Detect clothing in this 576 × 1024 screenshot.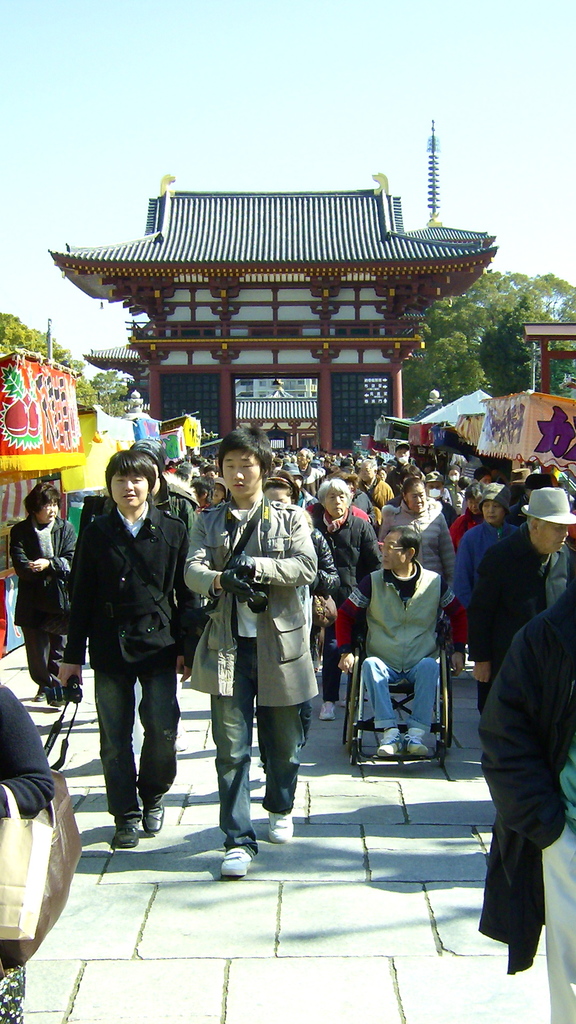
Detection: <region>450, 517, 527, 605</region>.
